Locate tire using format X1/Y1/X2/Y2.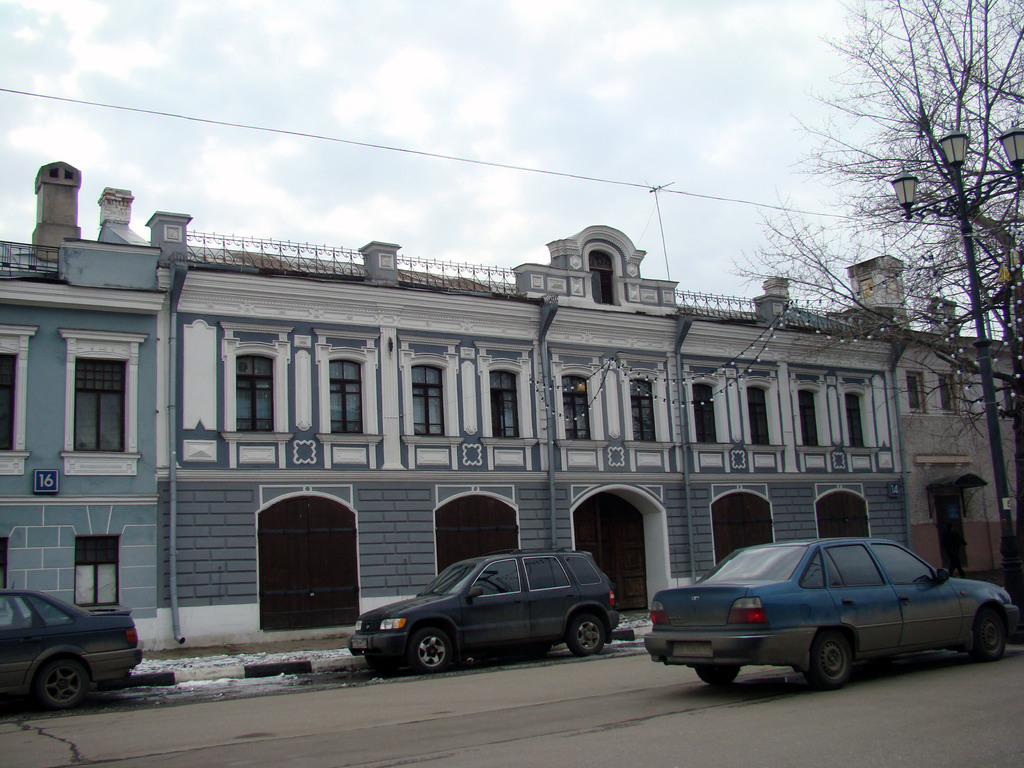
566/612/611/653.
